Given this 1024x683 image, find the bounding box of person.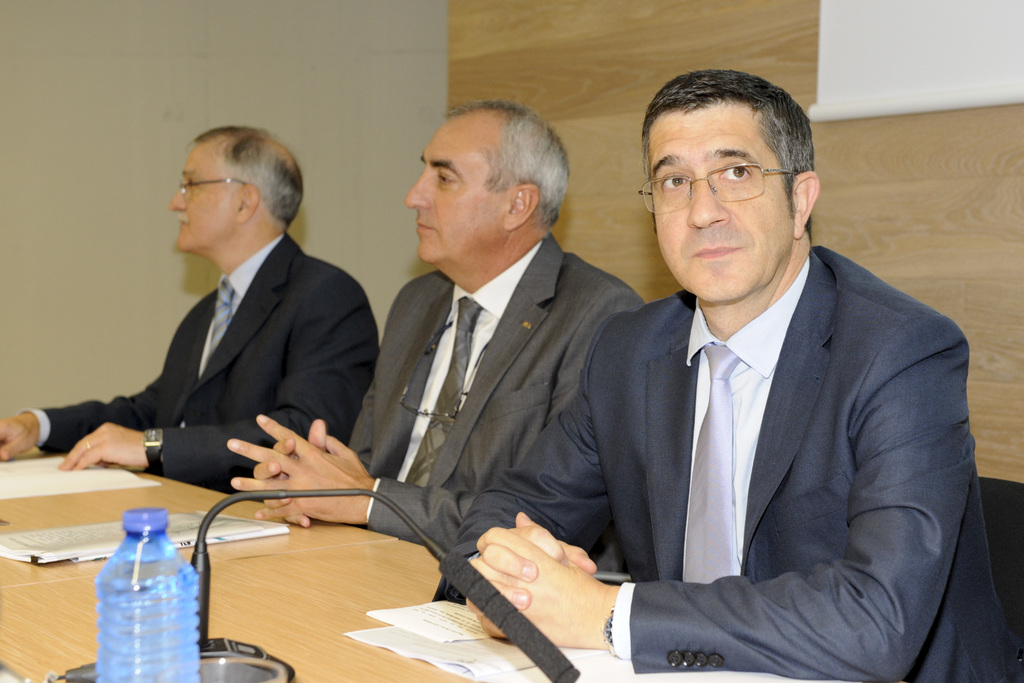
select_region(435, 71, 1020, 682).
